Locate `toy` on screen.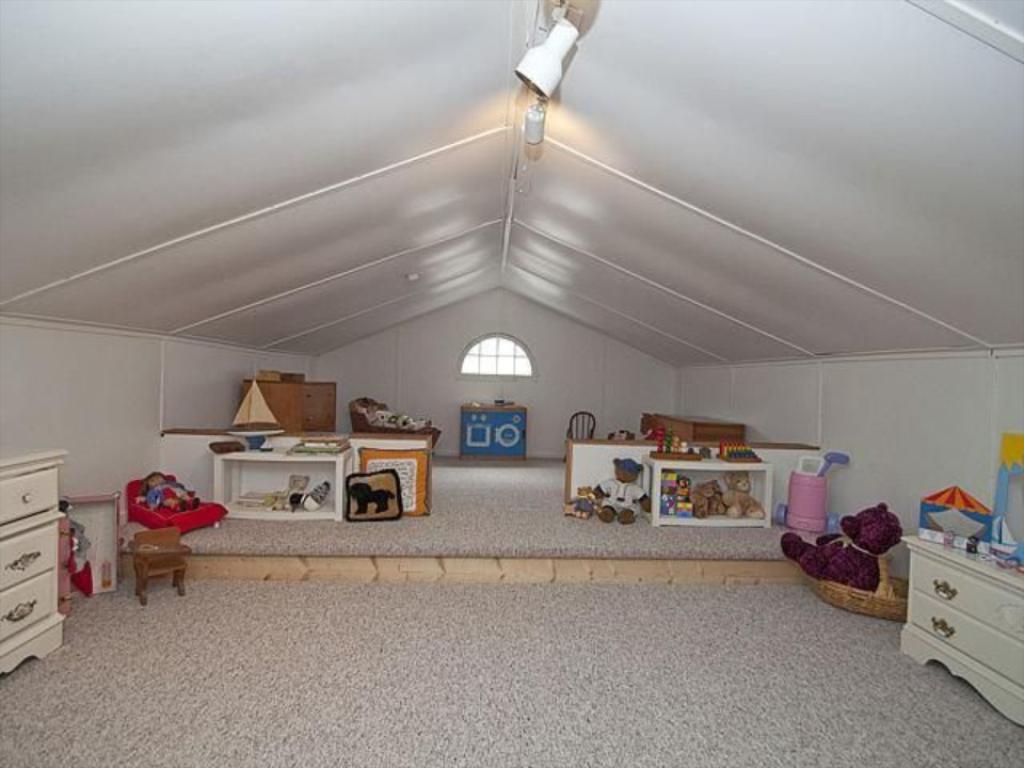
On screen at 902 531 1023 725.
